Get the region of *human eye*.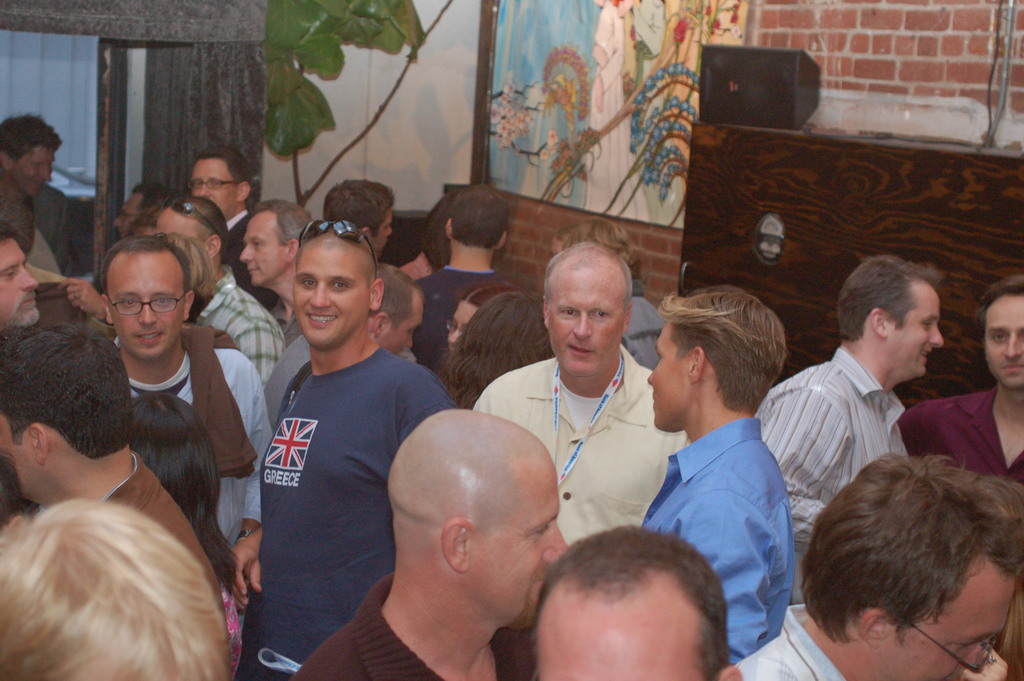
<box>35,165,41,171</box>.
